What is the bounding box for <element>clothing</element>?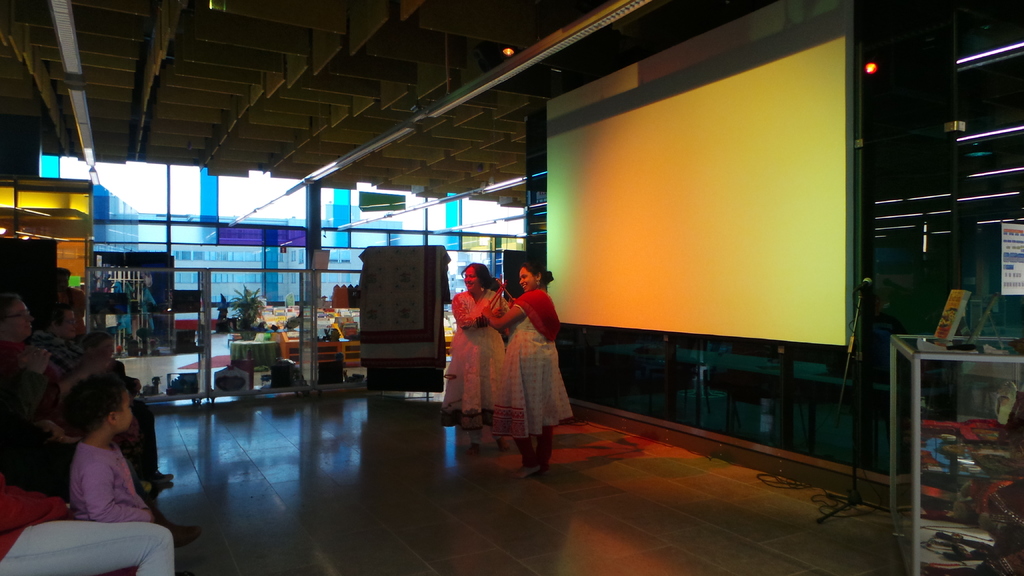
l=0, t=328, r=67, b=426.
